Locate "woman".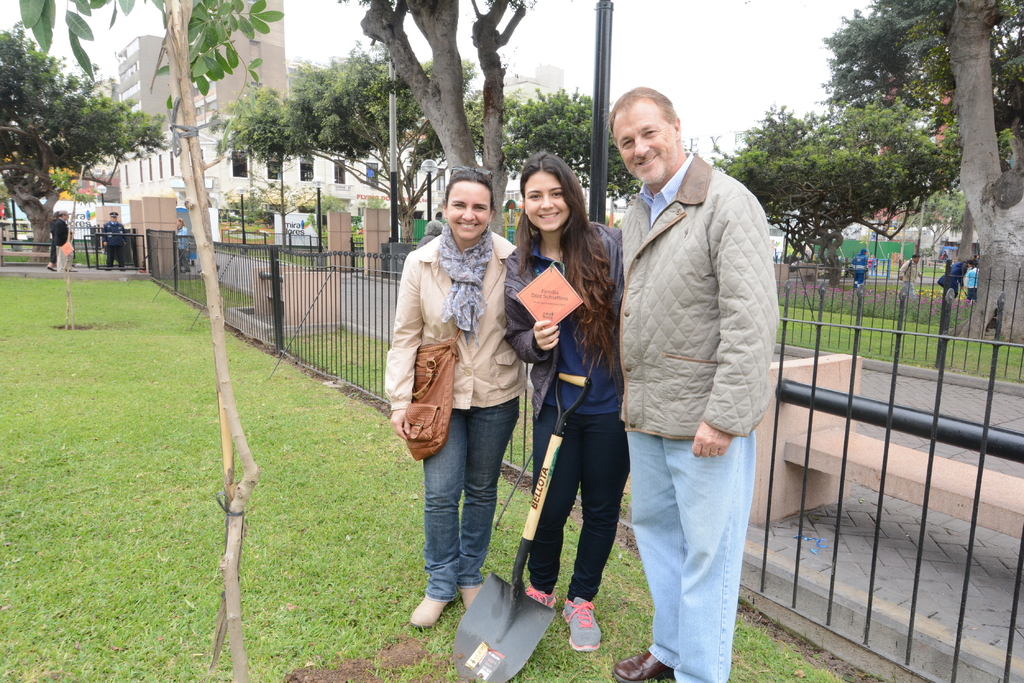
Bounding box: (494, 149, 635, 654).
